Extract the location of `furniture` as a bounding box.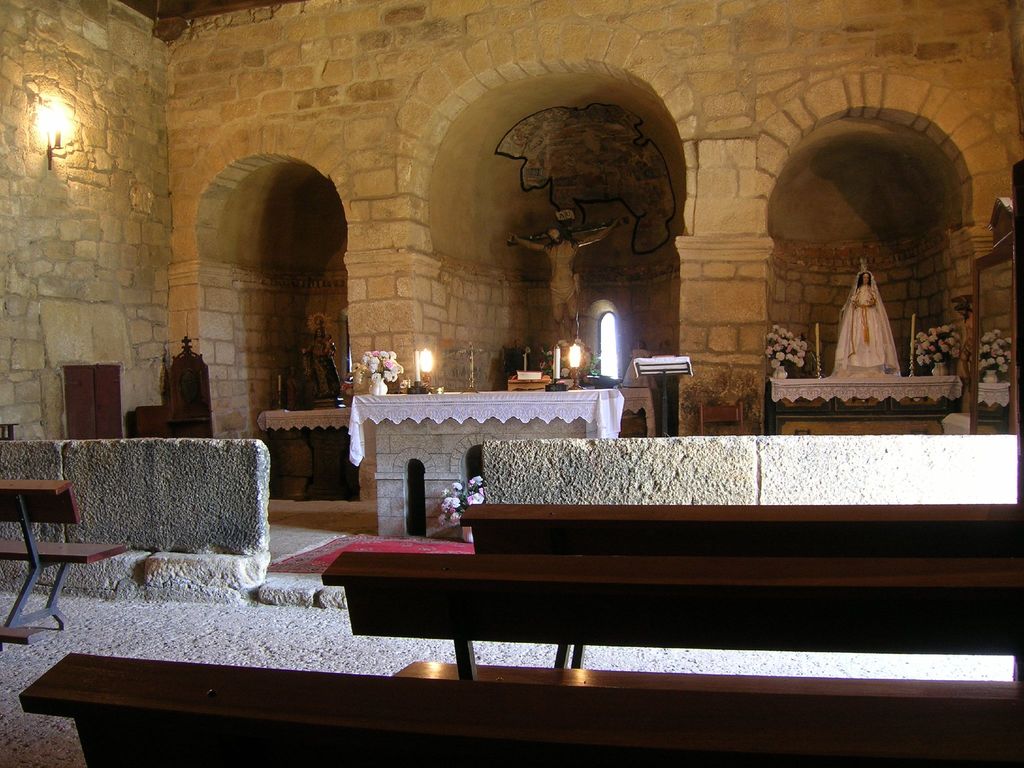
l=315, t=554, r=1023, b=703.
